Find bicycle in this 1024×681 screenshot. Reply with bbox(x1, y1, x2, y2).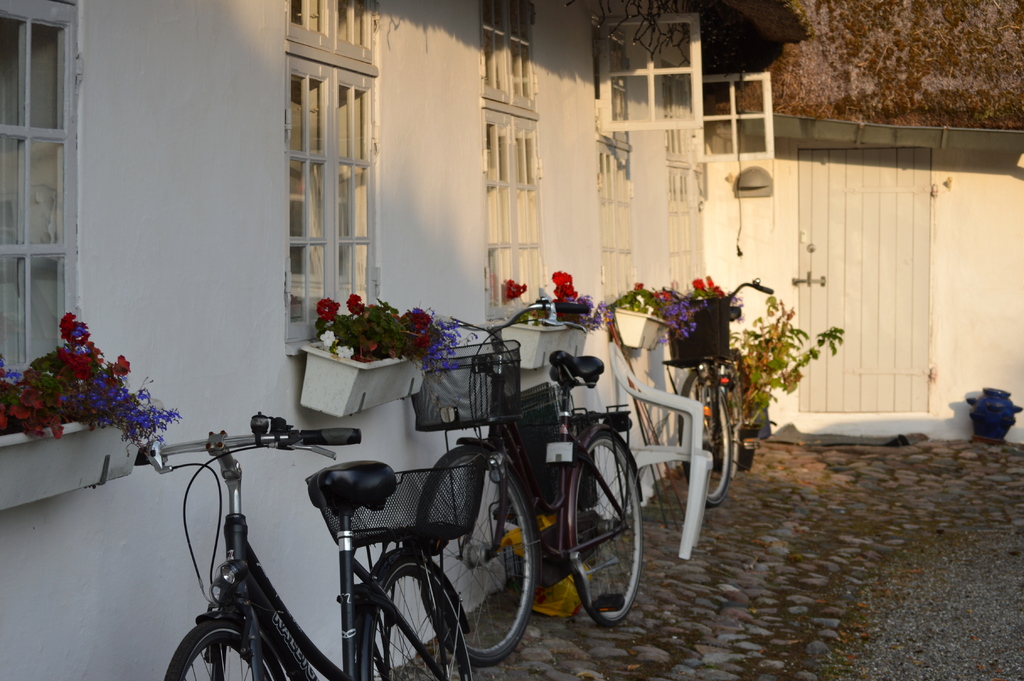
bbox(397, 288, 652, 669).
